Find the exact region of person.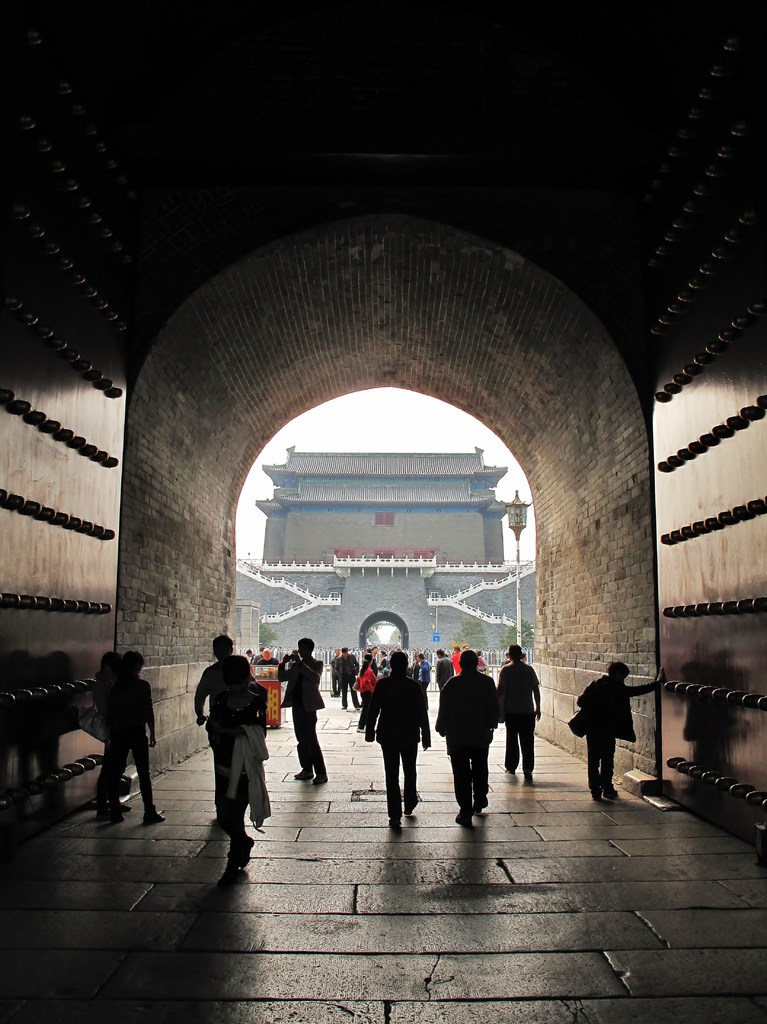
Exact region: (left=331, top=645, right=364, bottom=712).
